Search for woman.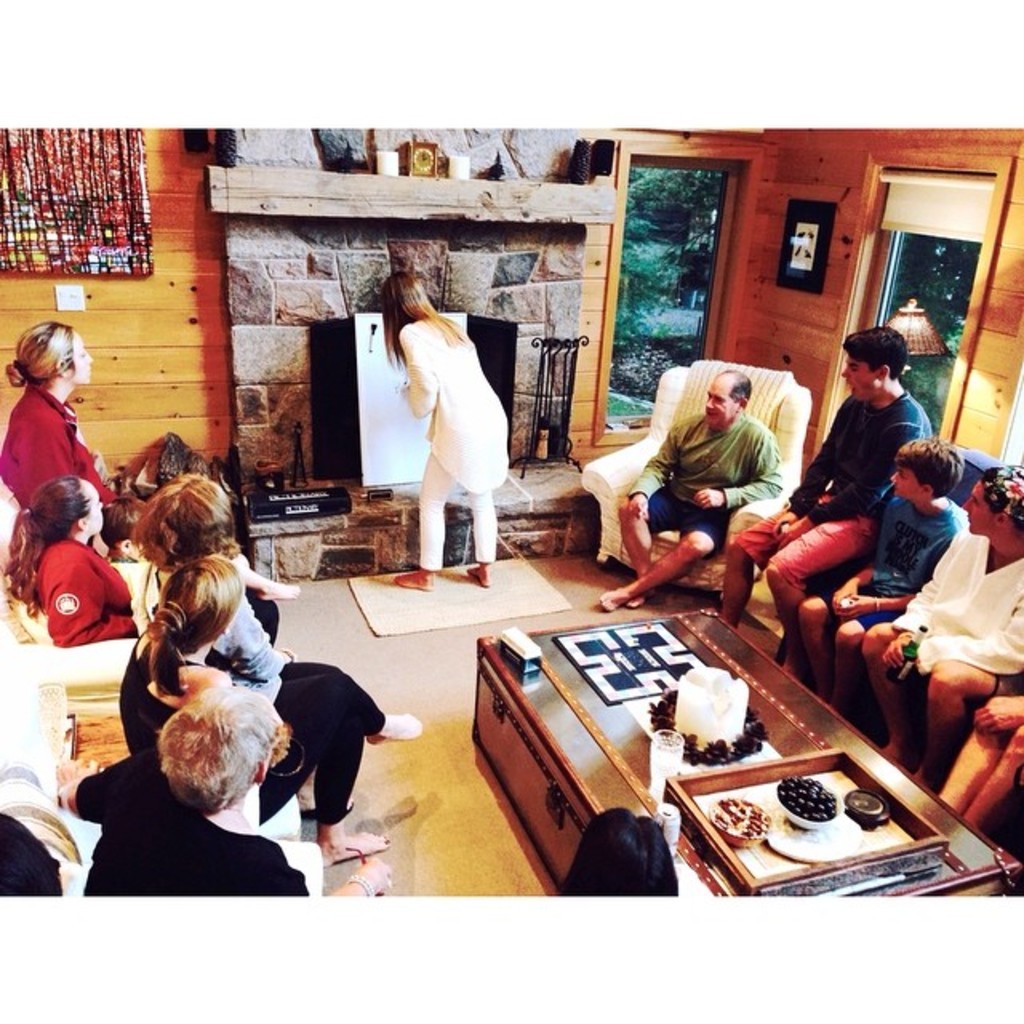
Found at BBox(117, 555, 400, 862).
